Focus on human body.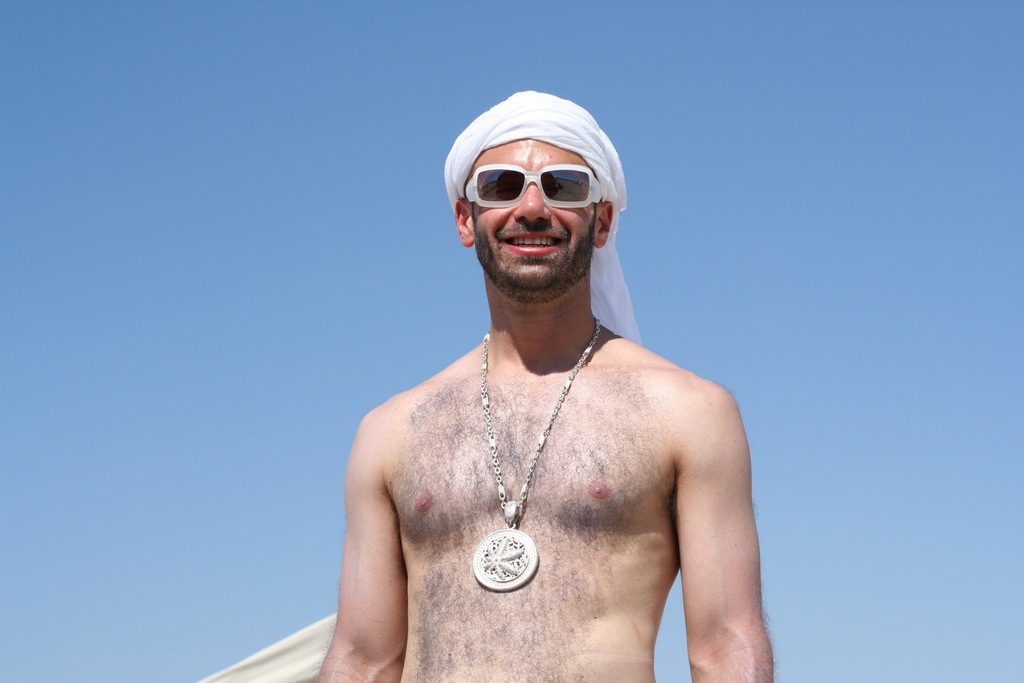
Focused at select_region(285, 133, 787, 647).
